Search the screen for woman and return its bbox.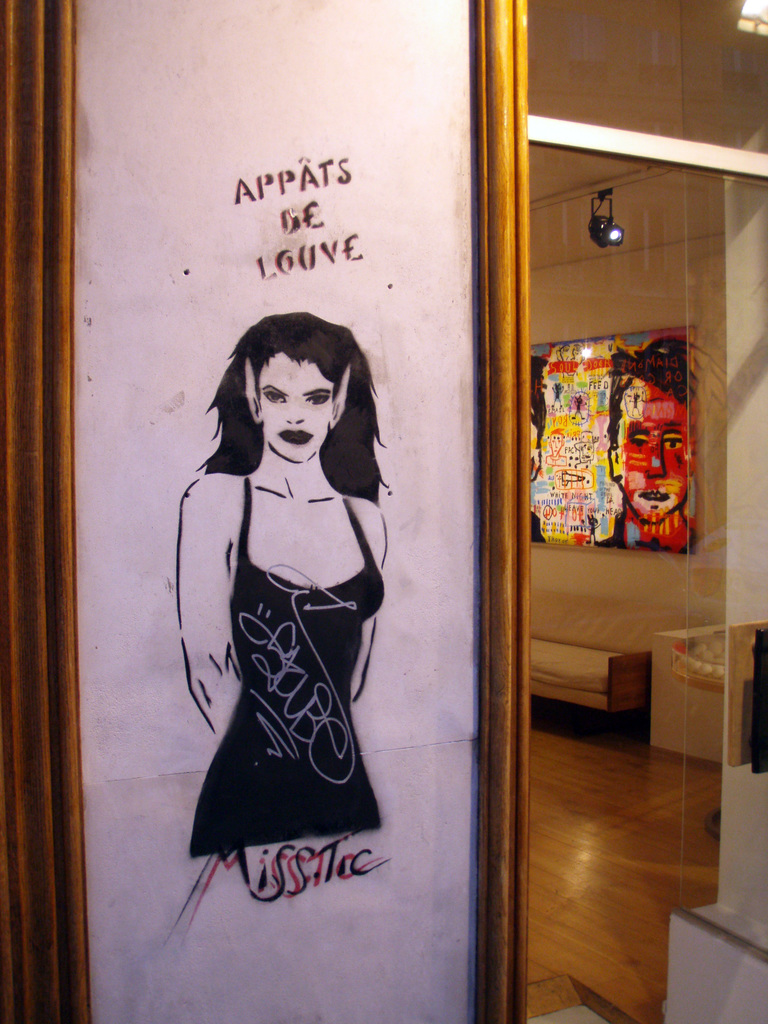
Found: [167,300,415,897].
